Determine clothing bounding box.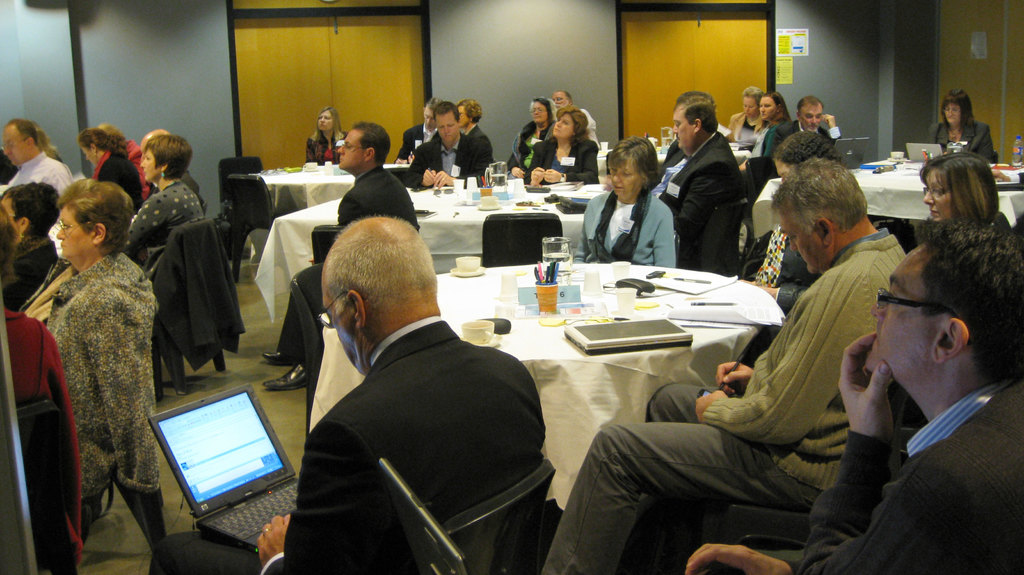
Determined: [504, 122, 557, 177].
